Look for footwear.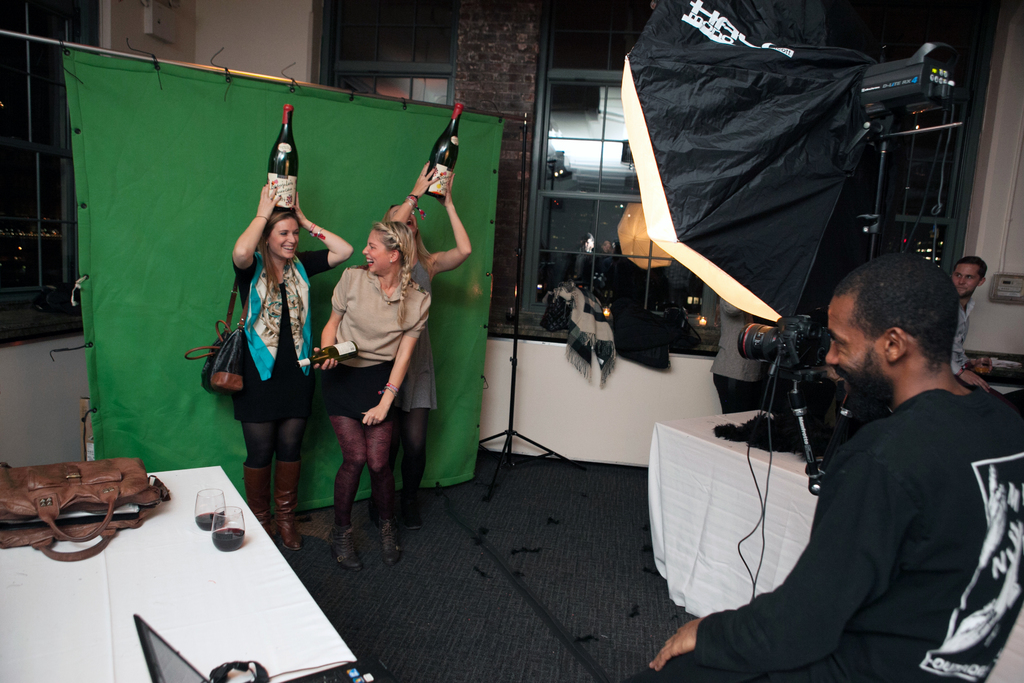
Found: left=328, top=518, right=365, bottom=567.
